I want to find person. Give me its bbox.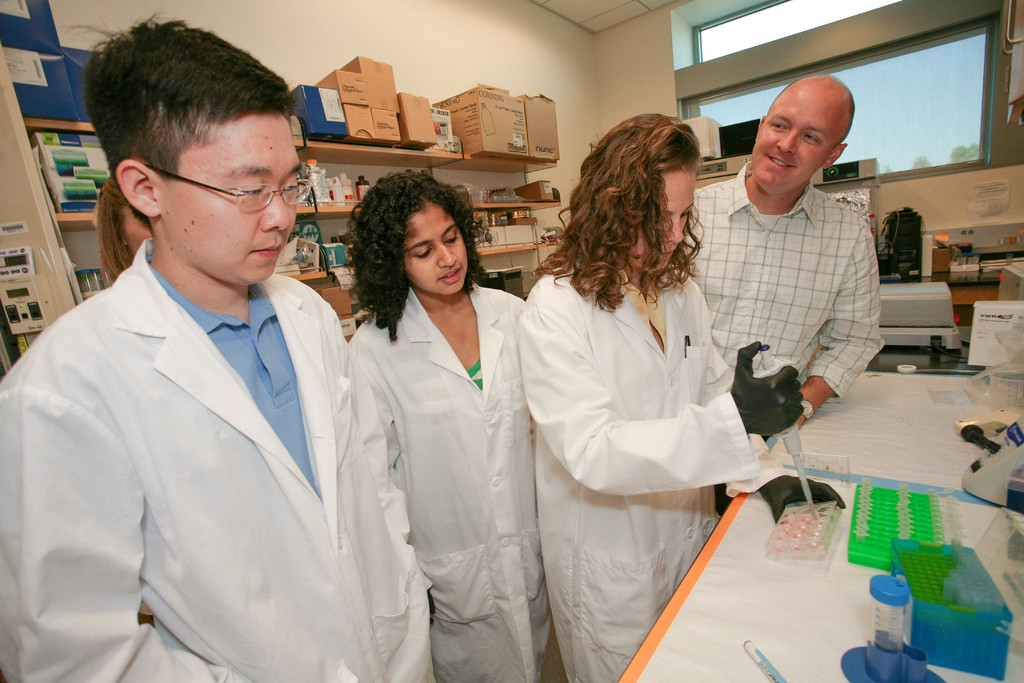
crop(349, 174, 552, 682).
